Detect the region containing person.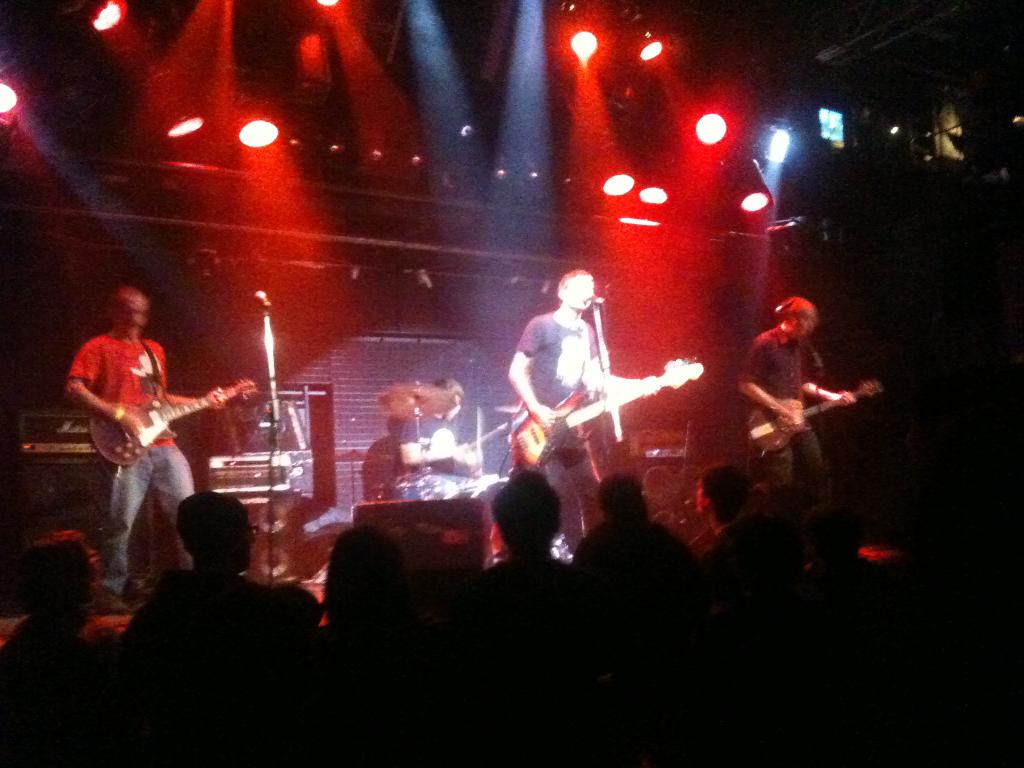
BBox(751, 275, 863, 538).
